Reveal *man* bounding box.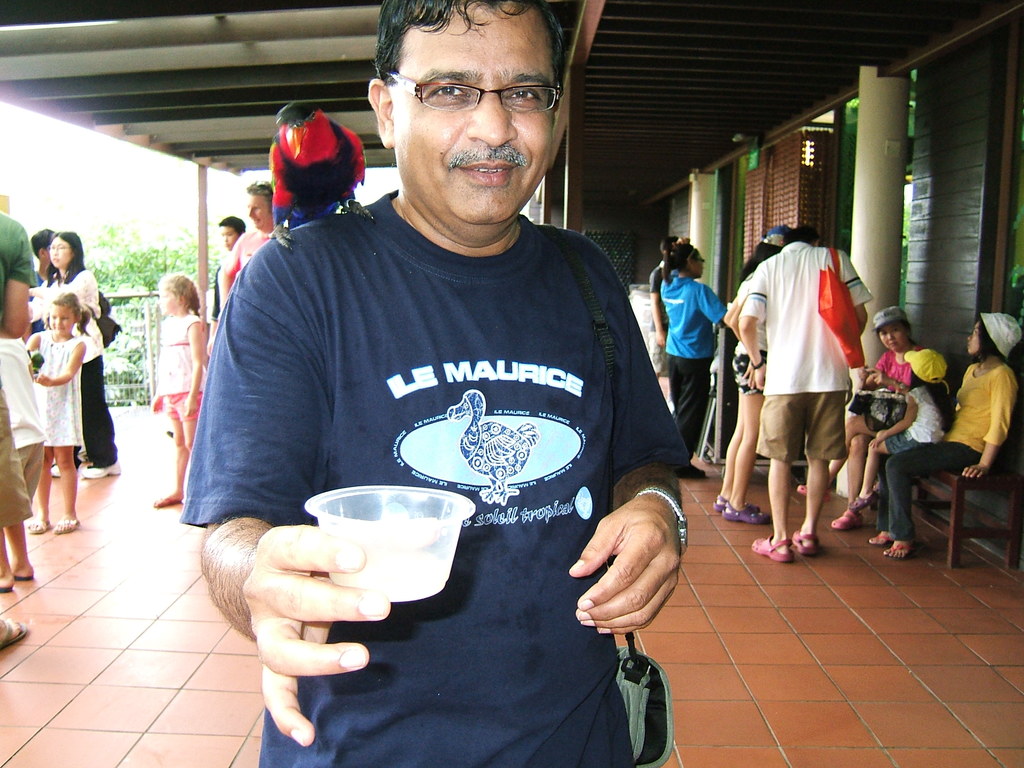
Revealed: [174,0,696,767].
